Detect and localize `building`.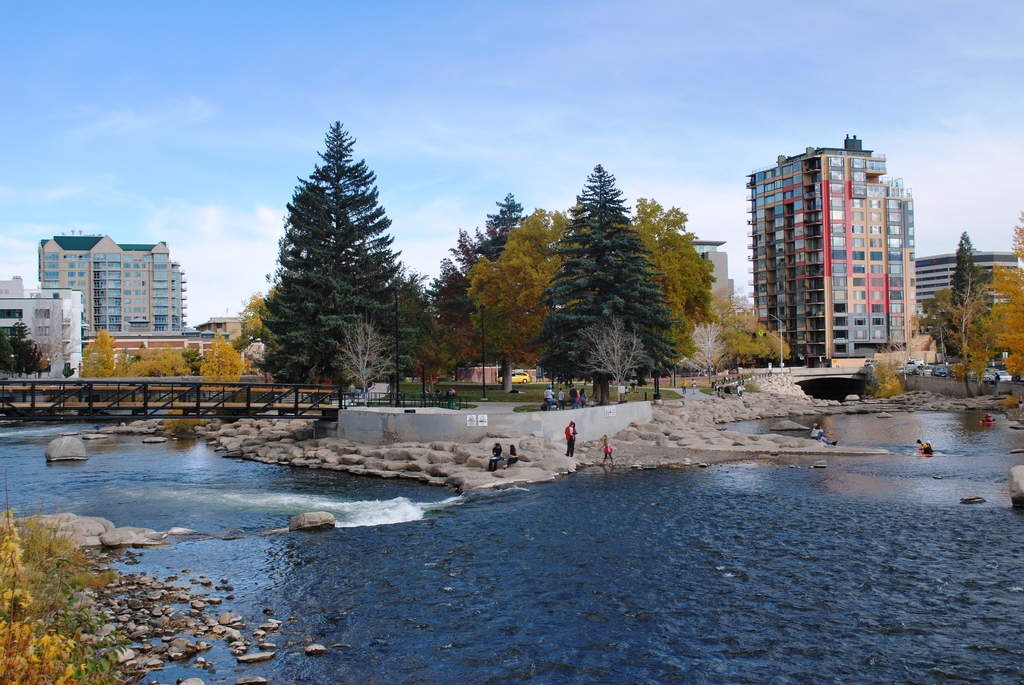
Localized at [x1=748, y1=134, x2=918, y2=365].
